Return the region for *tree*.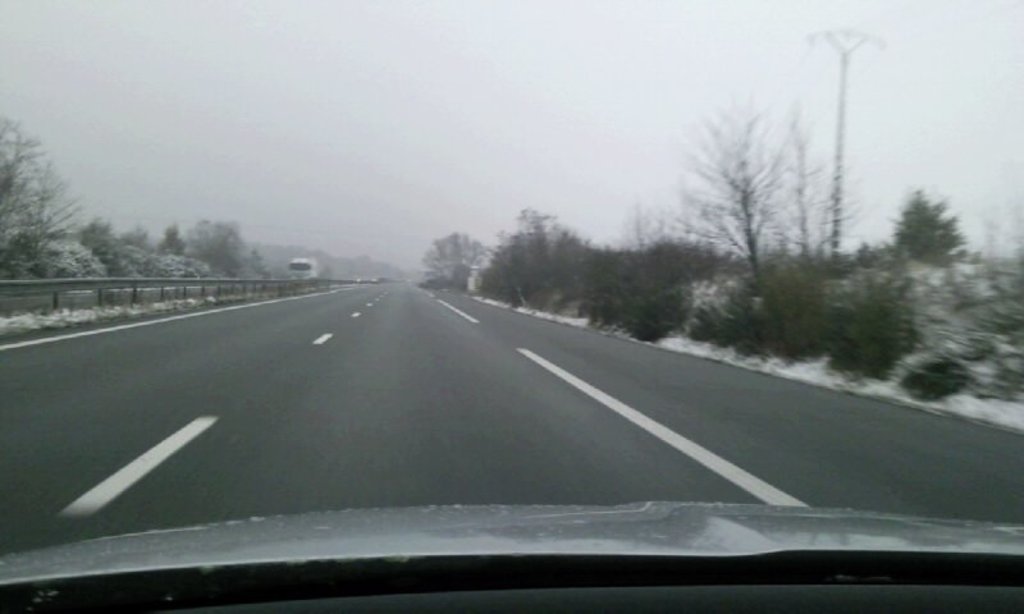
rect(823, 275, 920, 389).
